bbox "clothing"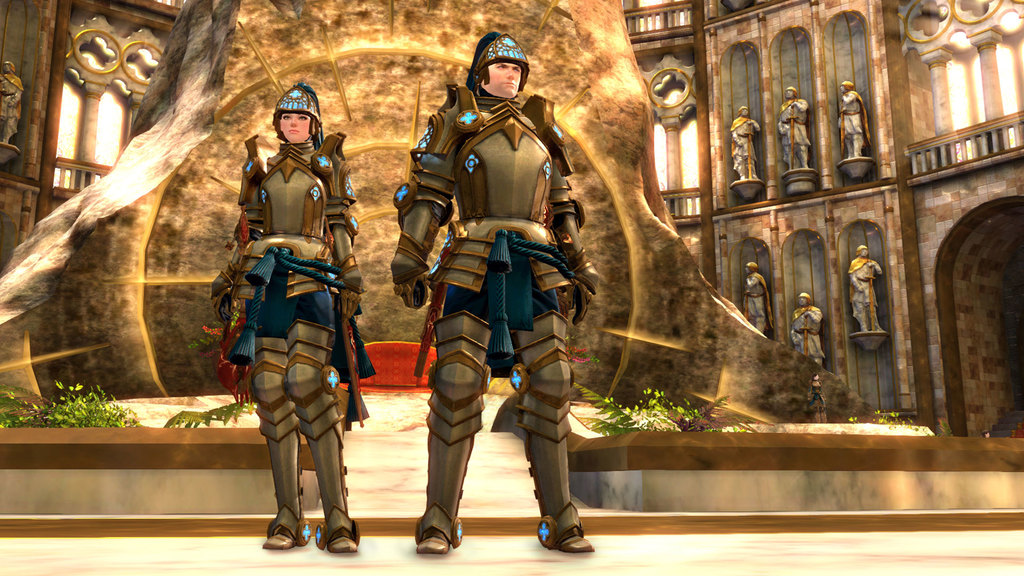
<region>408, 67, 597, 547</region>
